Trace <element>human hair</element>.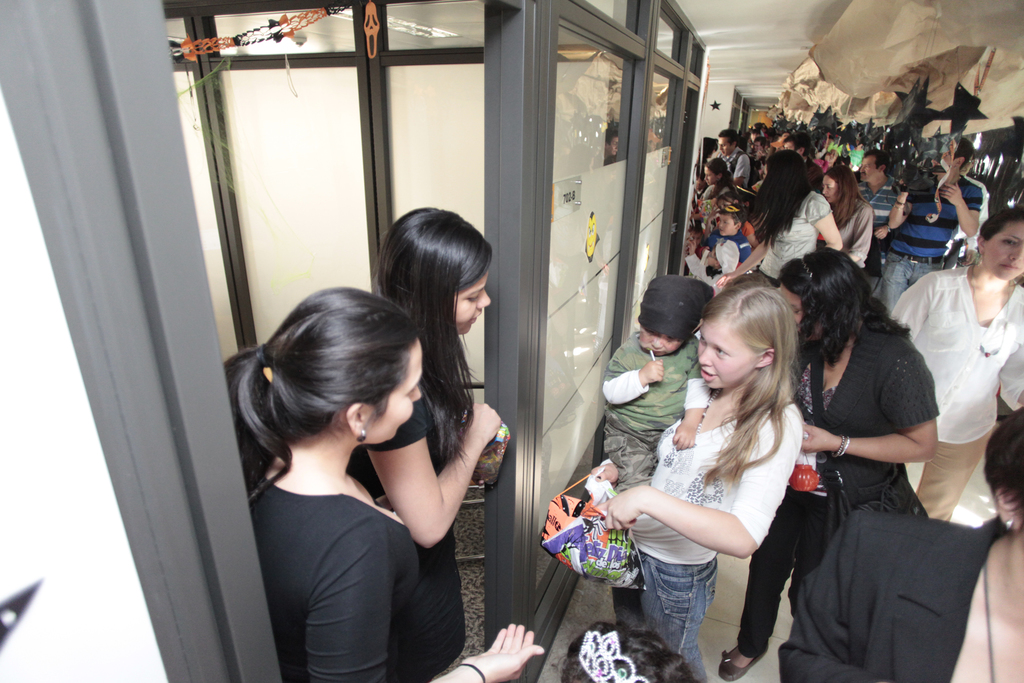
Traced to (x1=689, y1=218, x2=705, y2=238).
